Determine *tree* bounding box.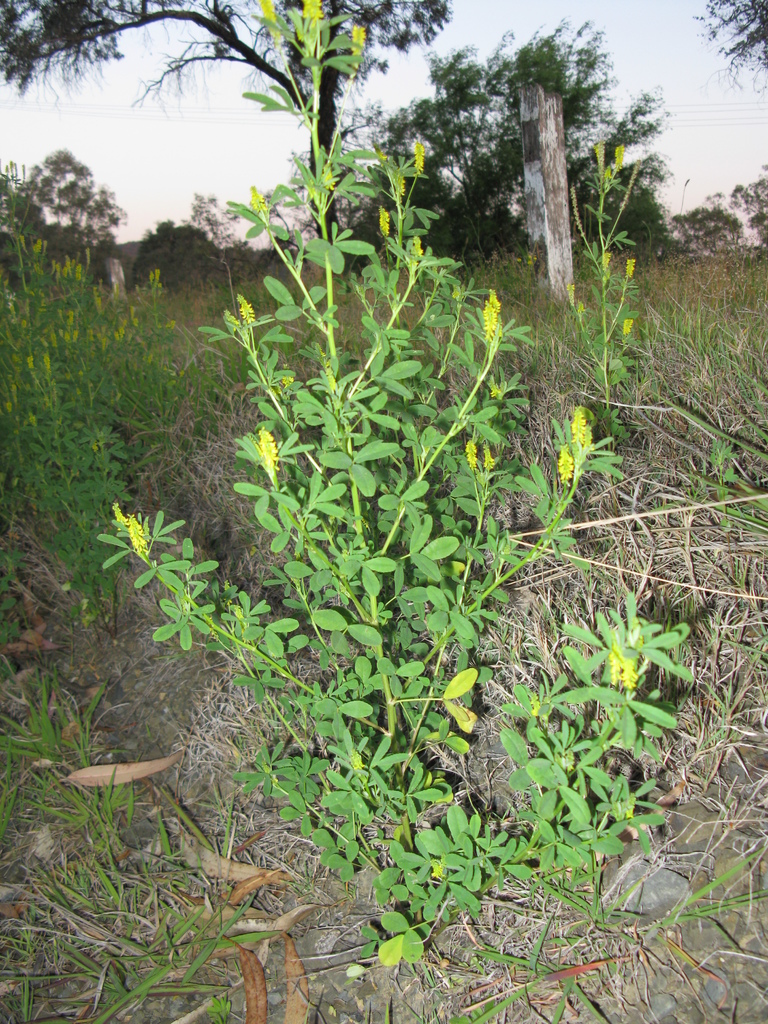
Determined: bbox=(653, 197, 739, 255).
